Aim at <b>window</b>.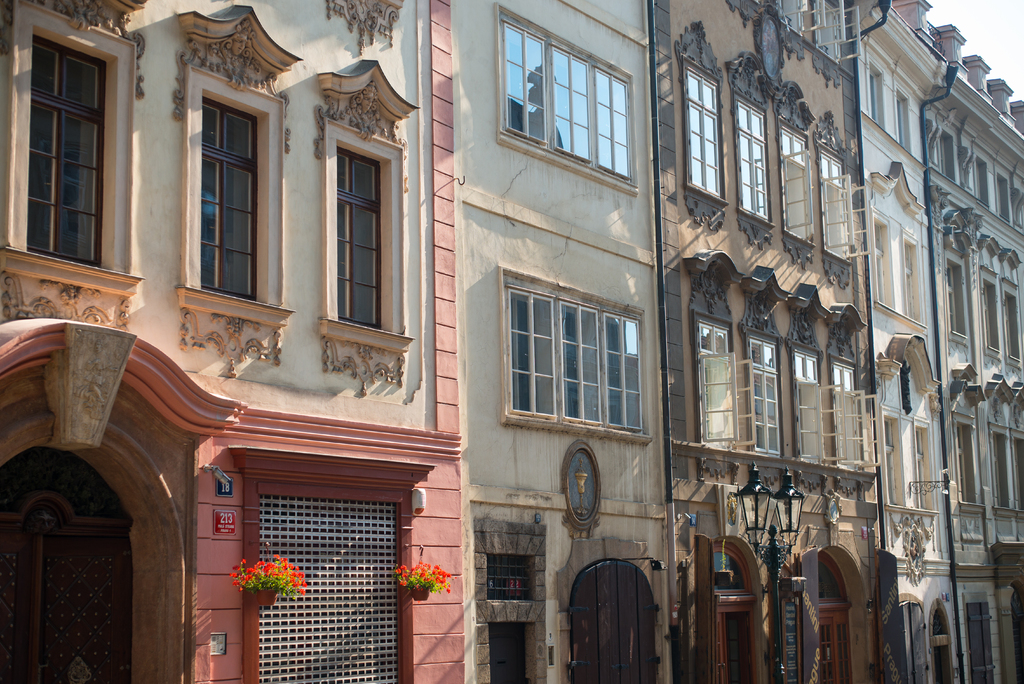
Aimed at locate(488, 268, 644, 440).
